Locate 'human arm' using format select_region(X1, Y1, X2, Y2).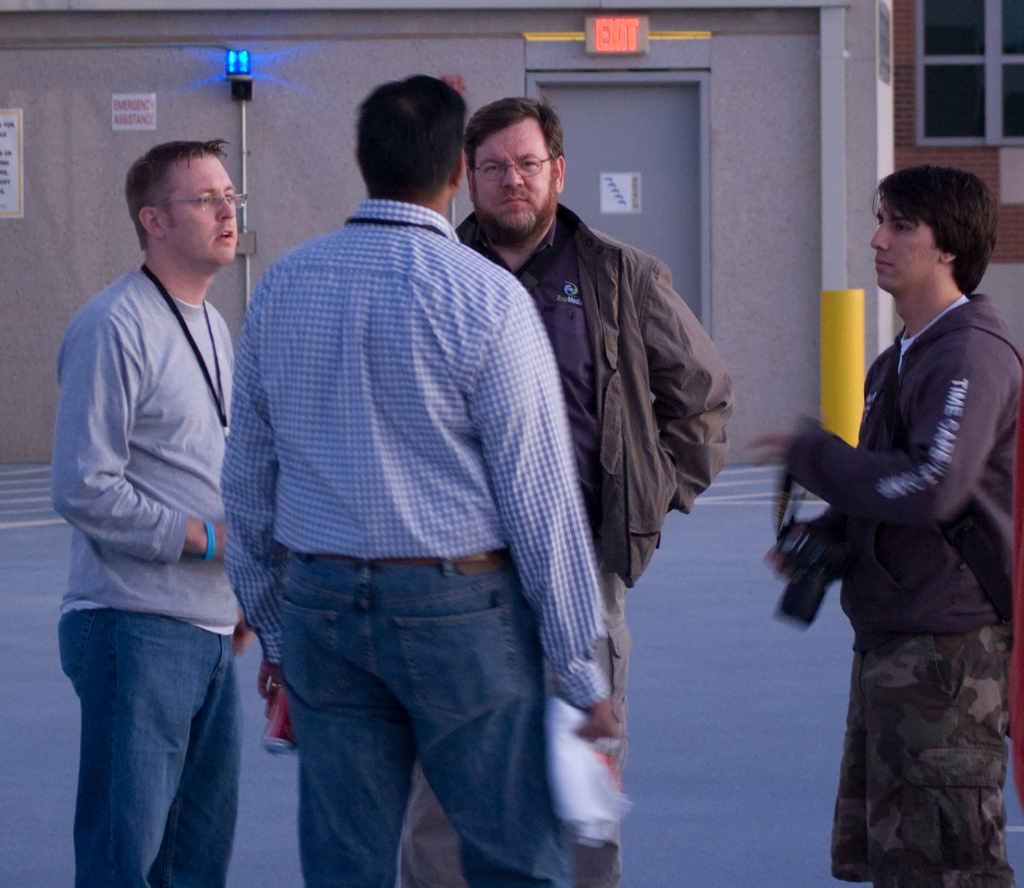
select_region(222, 312, 283, 722).
